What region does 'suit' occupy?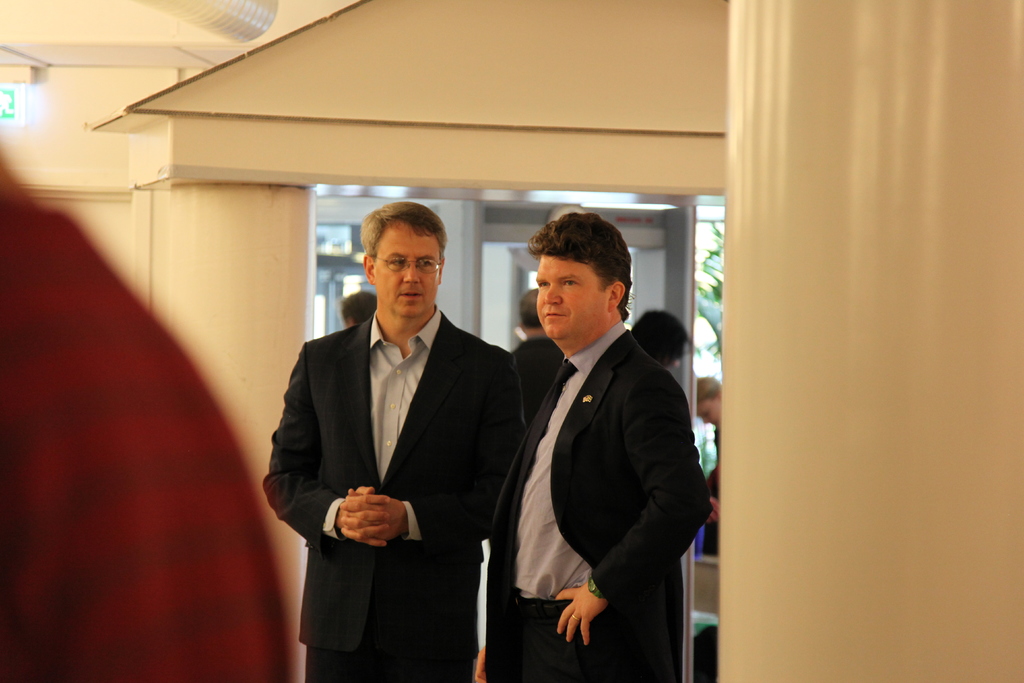
480, 259, 711, 667.
